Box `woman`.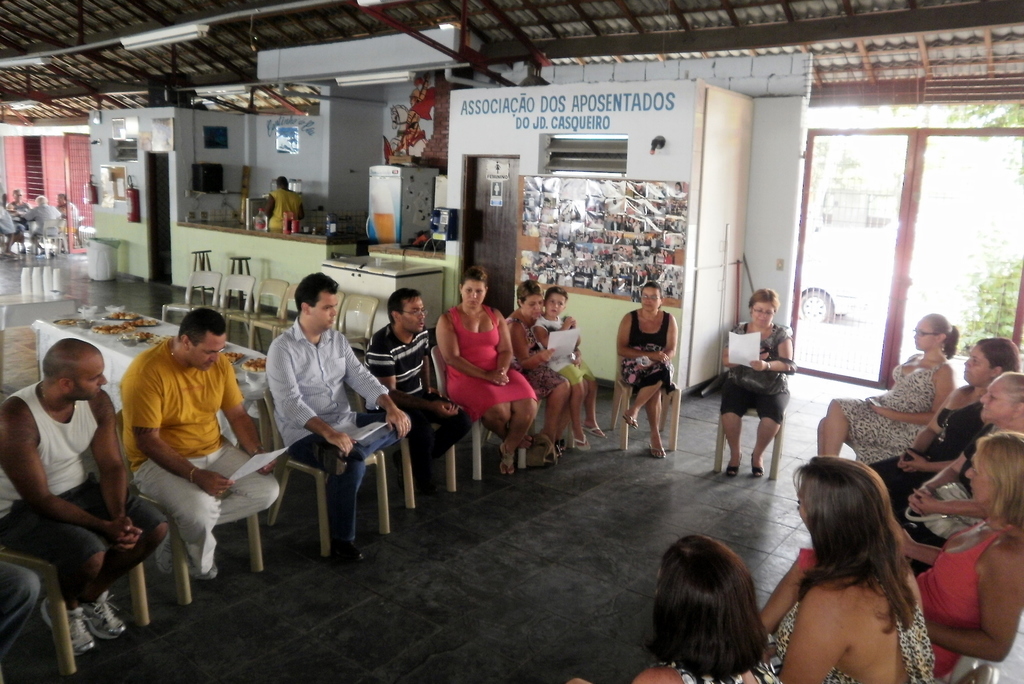
bbox=(716, 287, 792, 481).
